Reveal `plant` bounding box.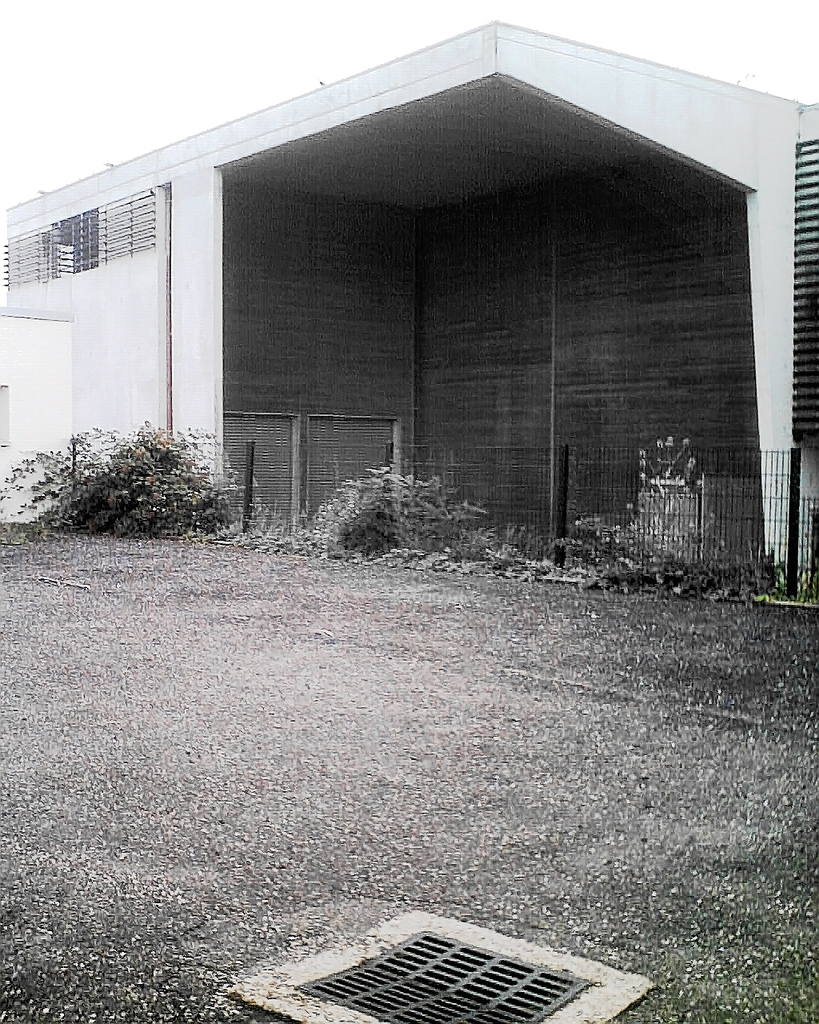
Revealed: l=286, t=445, r=498, b=554.
